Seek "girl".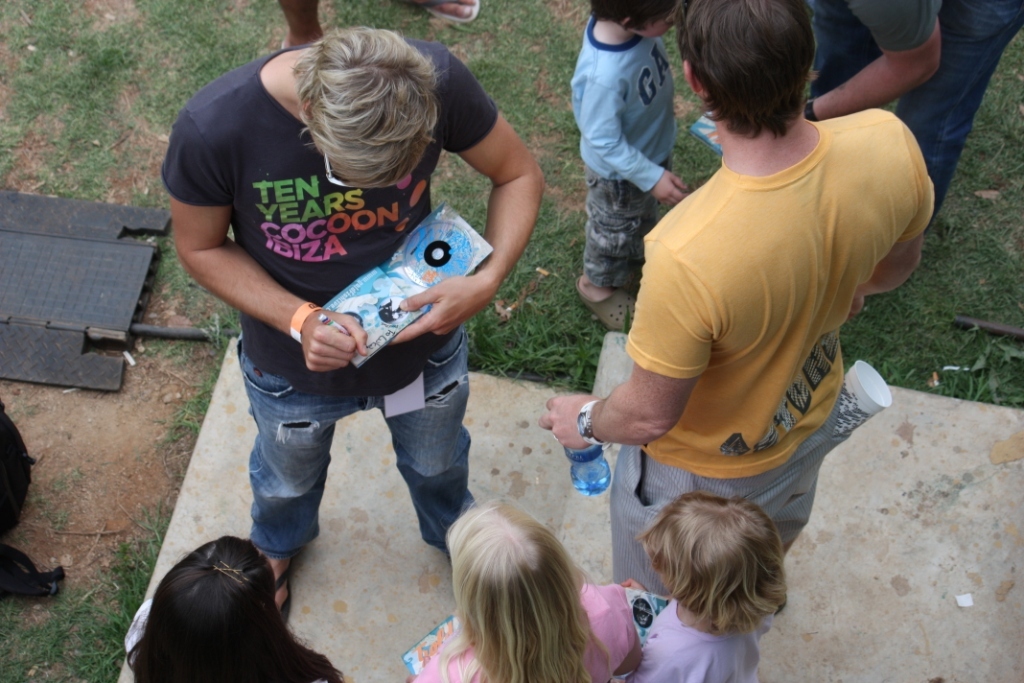
408/495/643/682.
